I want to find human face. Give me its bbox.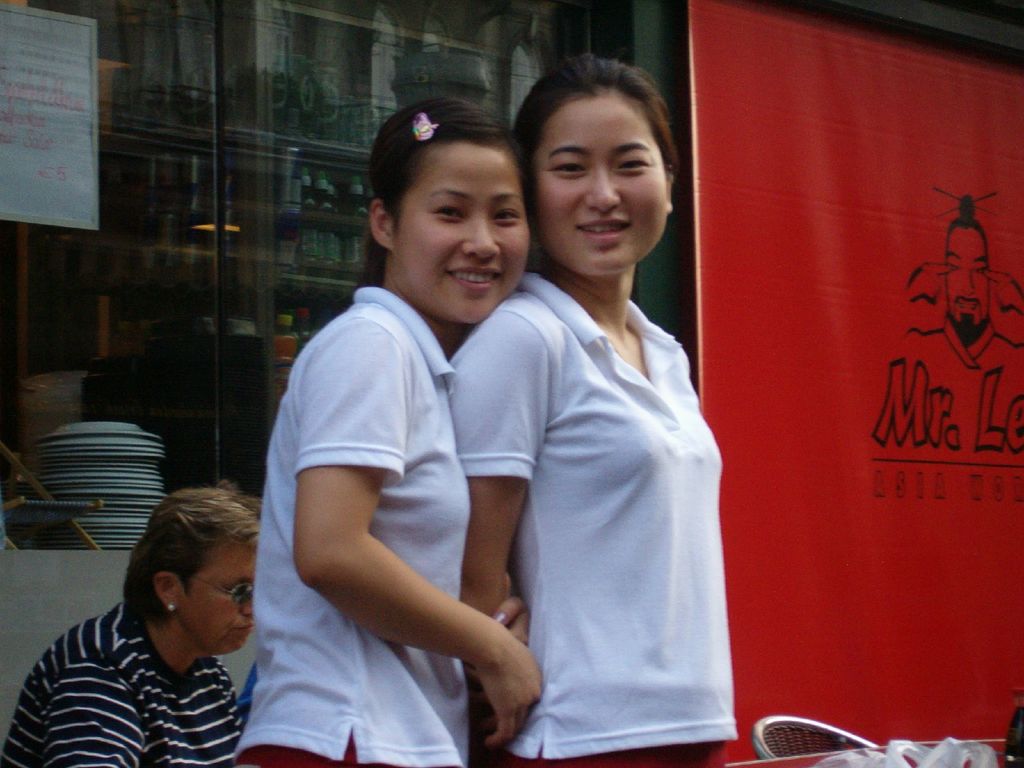
x1=945, y1=224, x2=991, y2=338.
